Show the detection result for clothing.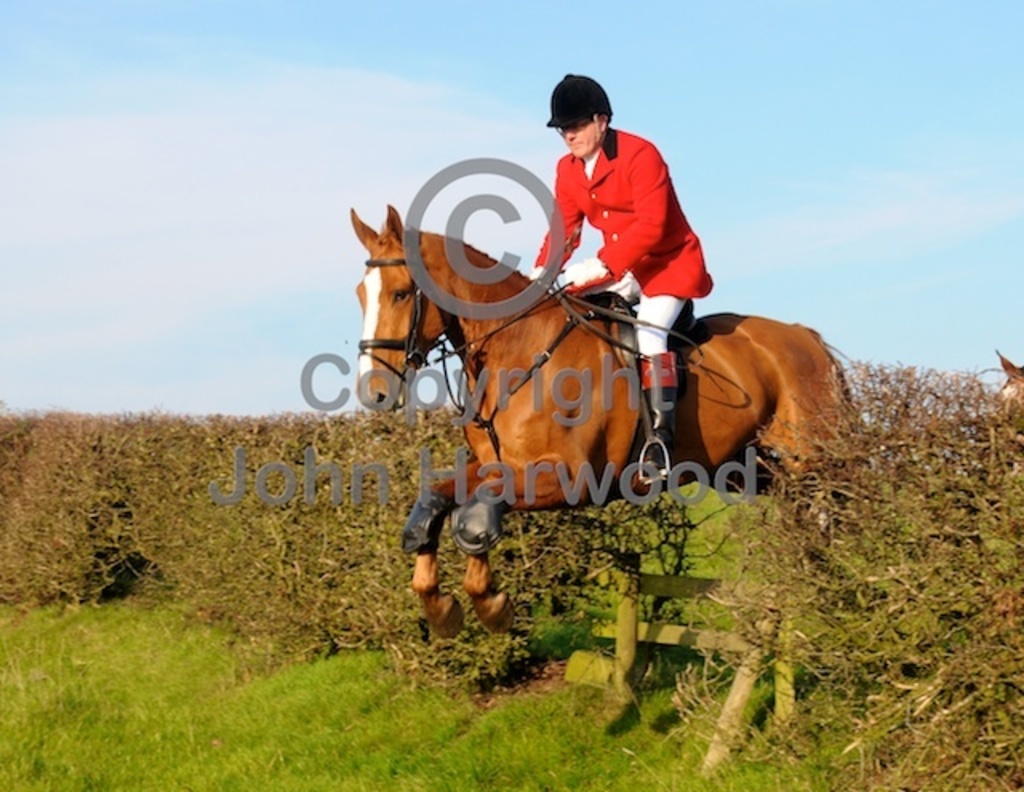
crop(528, 115, 715, 427).
